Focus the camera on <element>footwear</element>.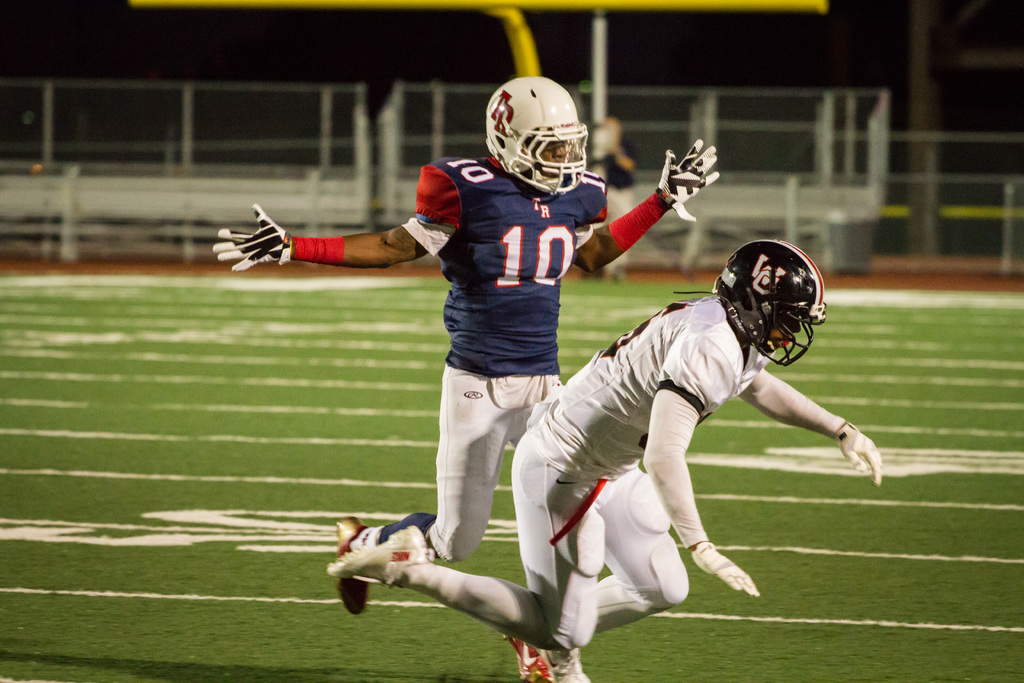
Focus region: <region>536, 647, 591, 682</region>.
